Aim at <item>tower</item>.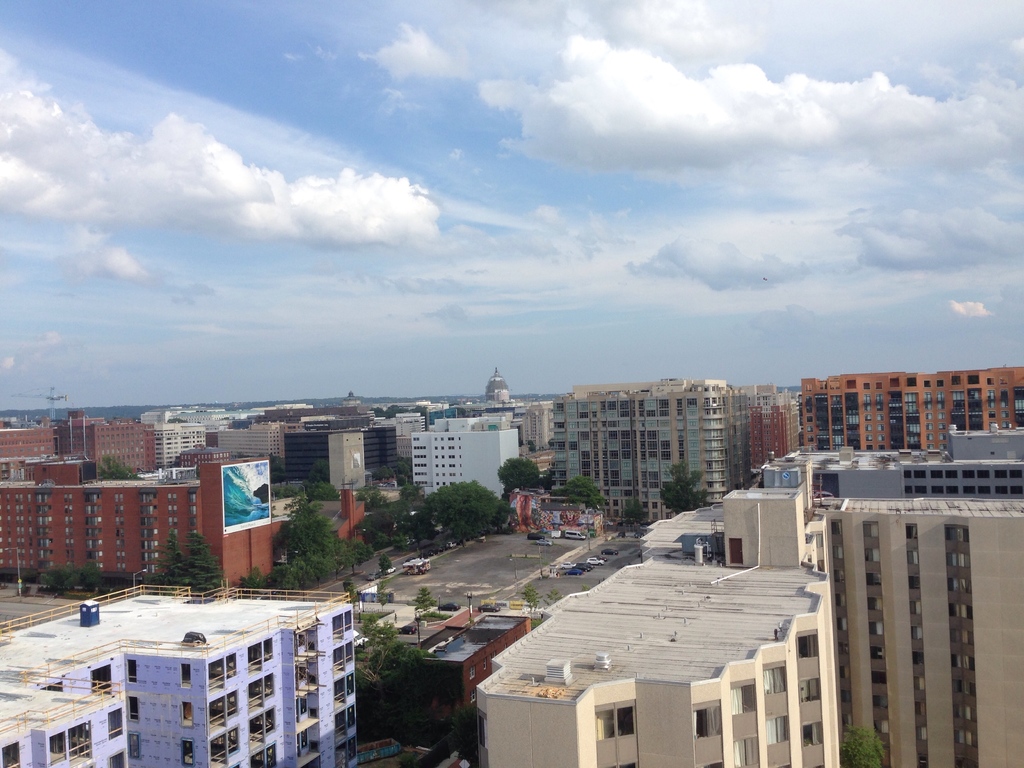
Aimed at l=278, t=428, r=364, b=491.
